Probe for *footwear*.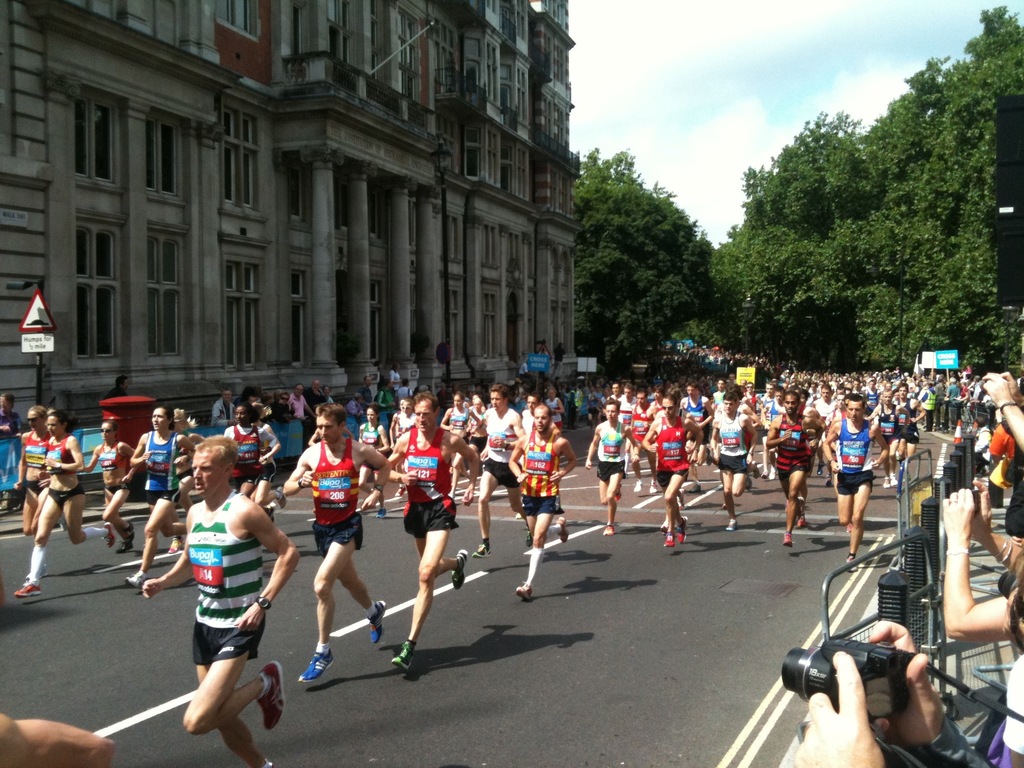
Probe result: bbox(167, 539, 181, 557).
